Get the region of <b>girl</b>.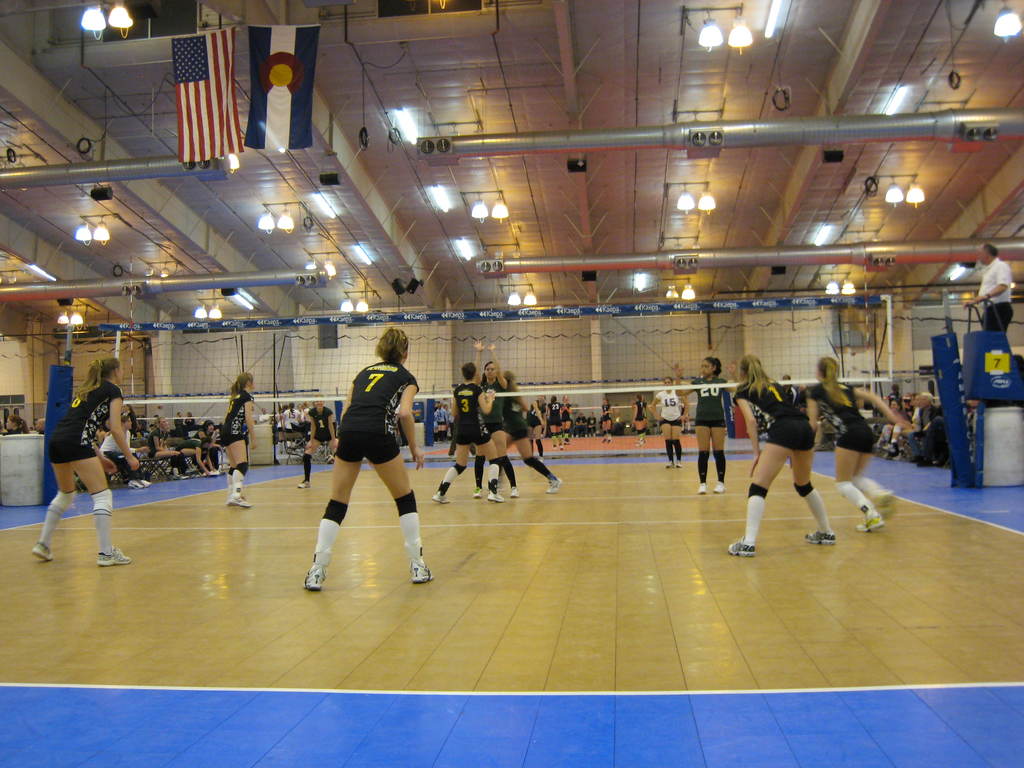
left=197, top=419, right=221, bottom=470.
